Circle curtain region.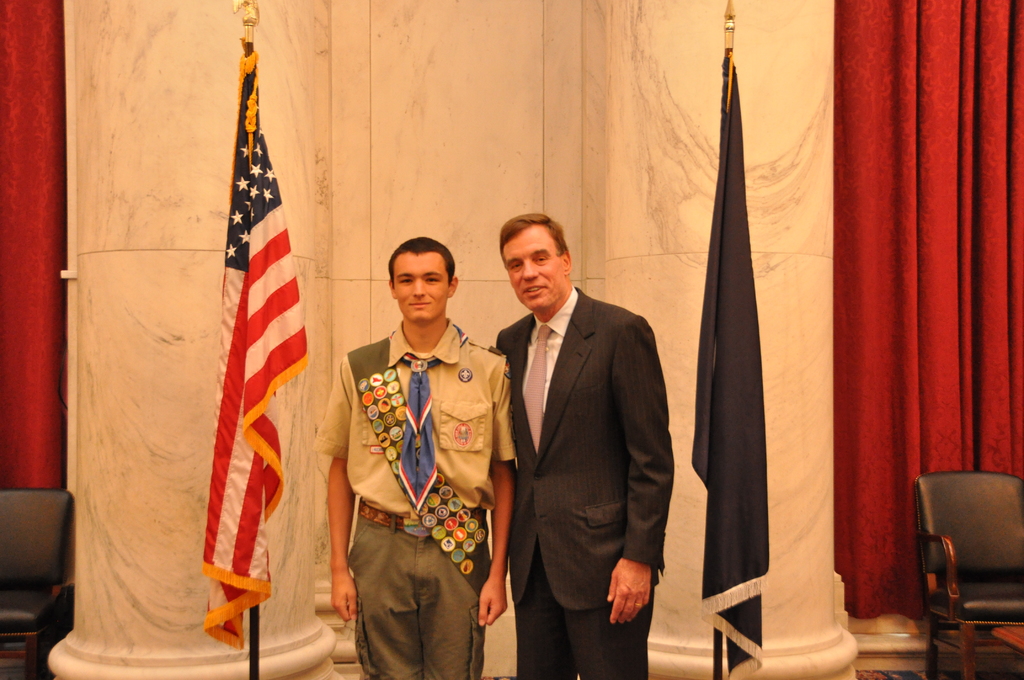
Region: {"left": 0, "top": 0, "right": 63, "bottom": 492}.
